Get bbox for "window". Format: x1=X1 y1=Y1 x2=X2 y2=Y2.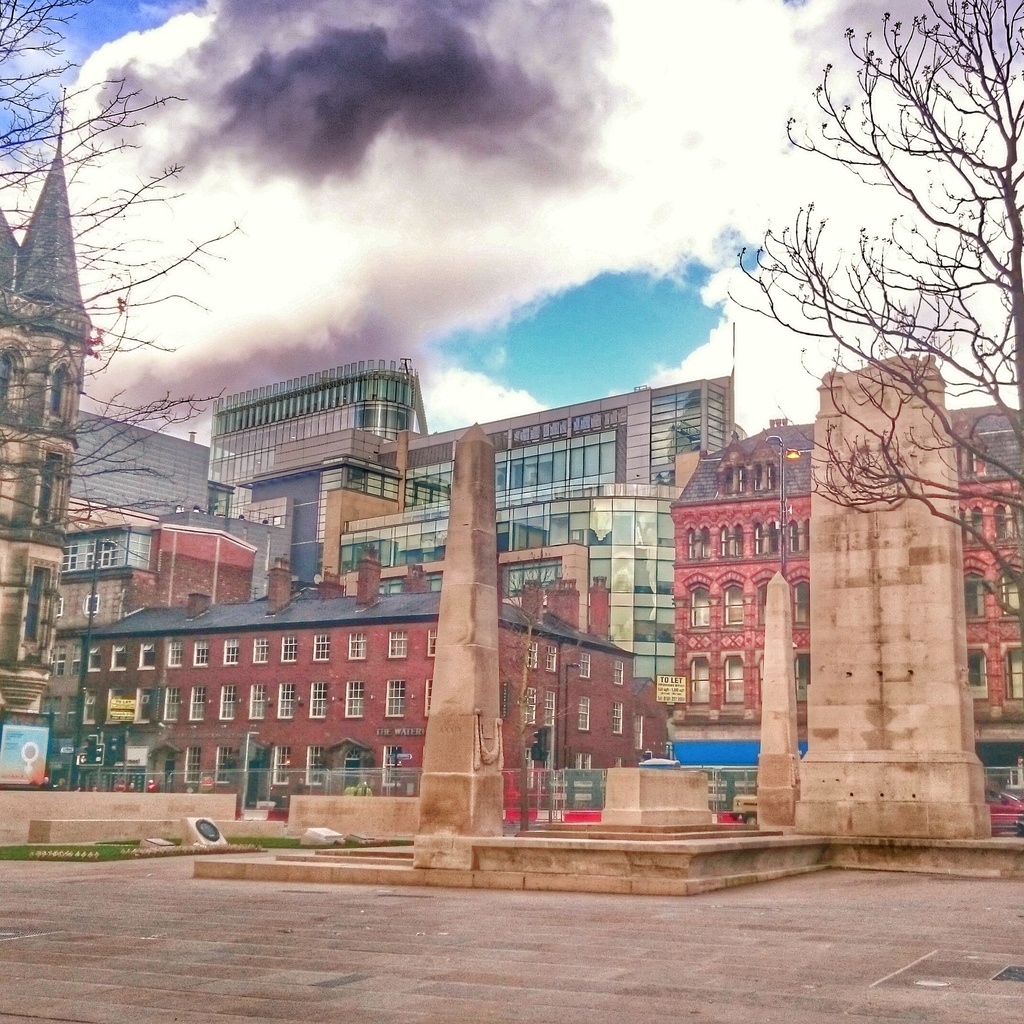
x1=311 y1=636 x2=330 y2=660.
